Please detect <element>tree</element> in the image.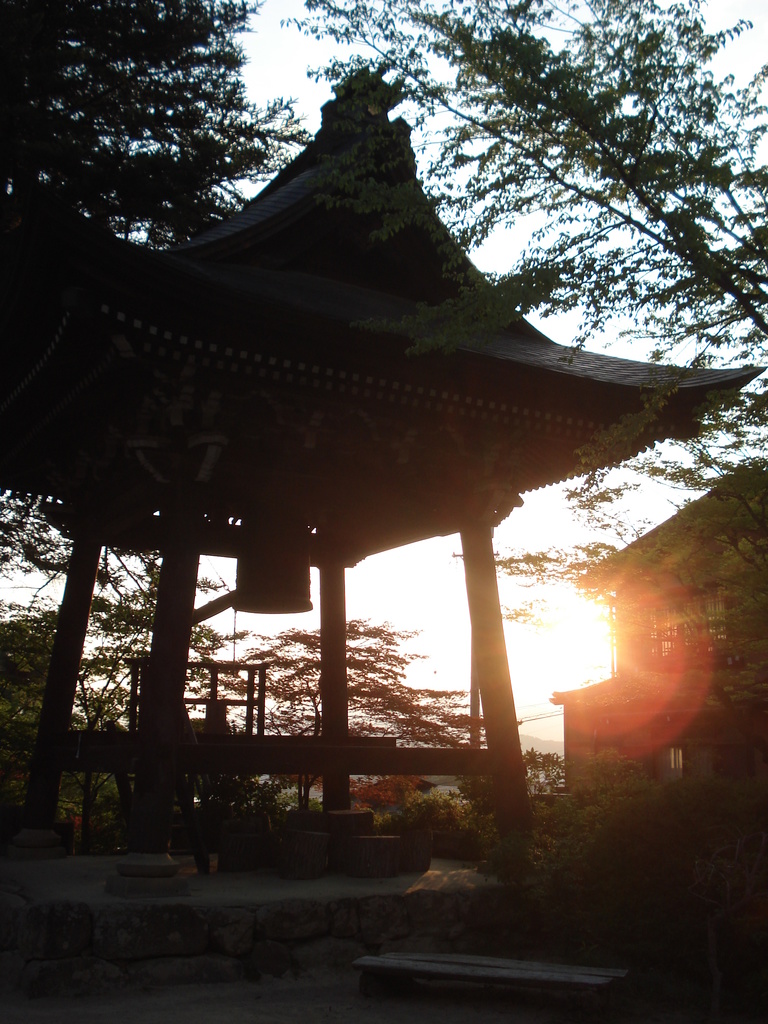
left=243, top=617, right=473, bottom=810.
